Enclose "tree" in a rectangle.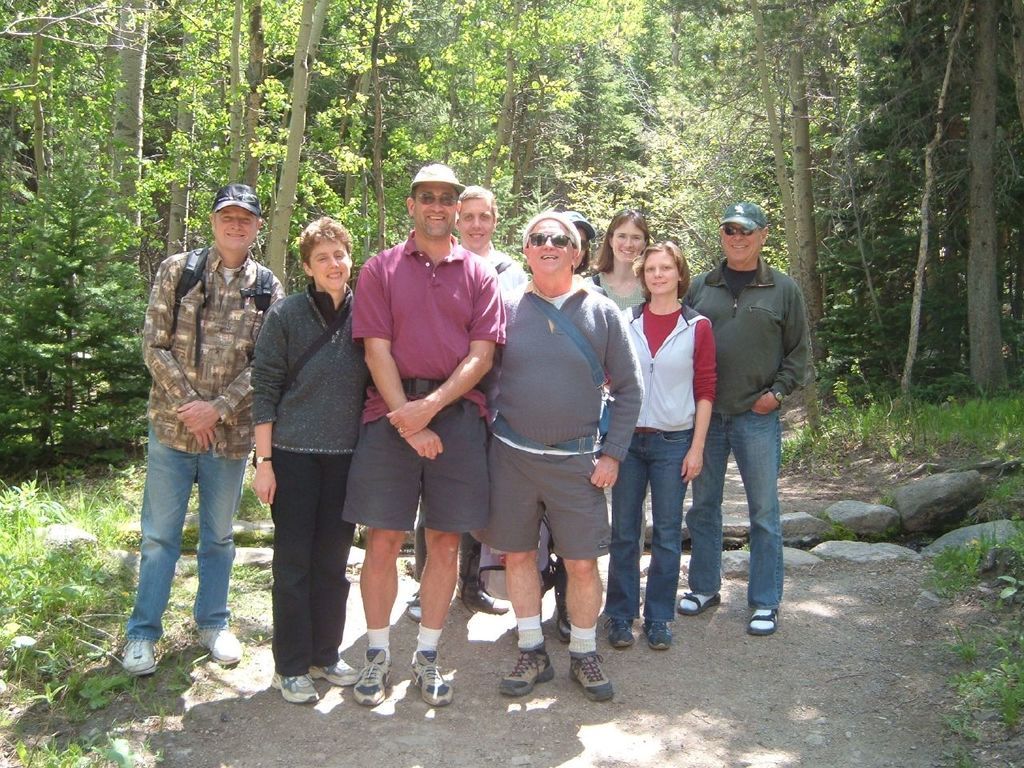
{"x1": 428, "y1": 0, "x2": 678, "y2": 228}.
